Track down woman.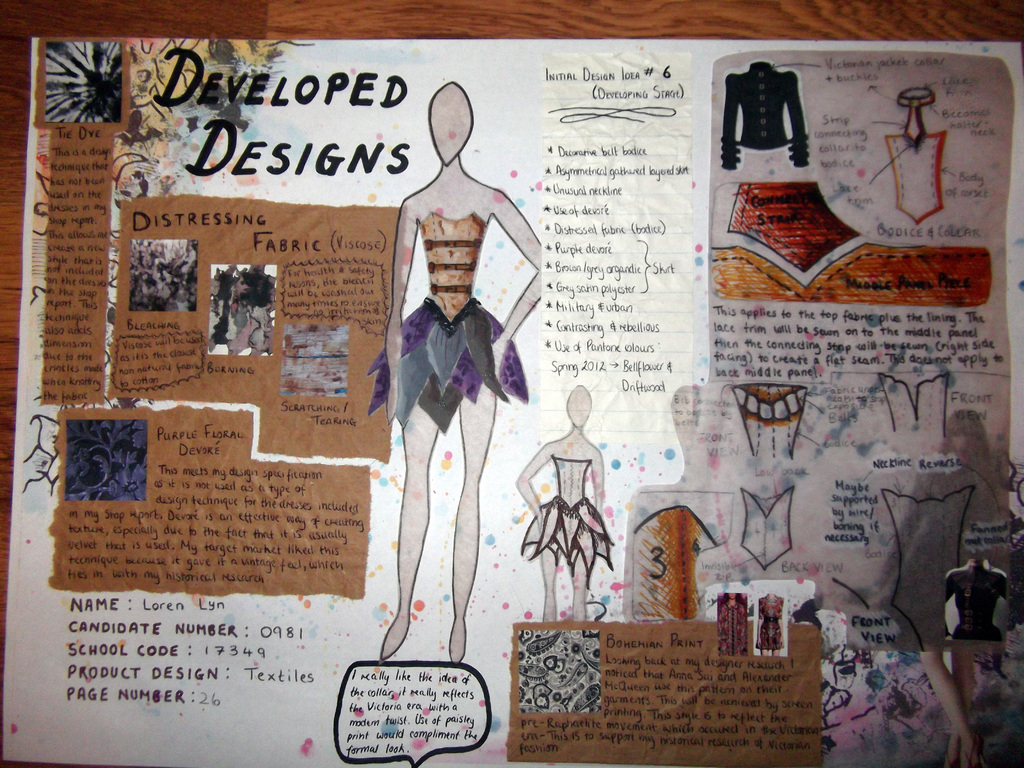
Tracked to x1=524 y1=392 x2=611 y2=632.
